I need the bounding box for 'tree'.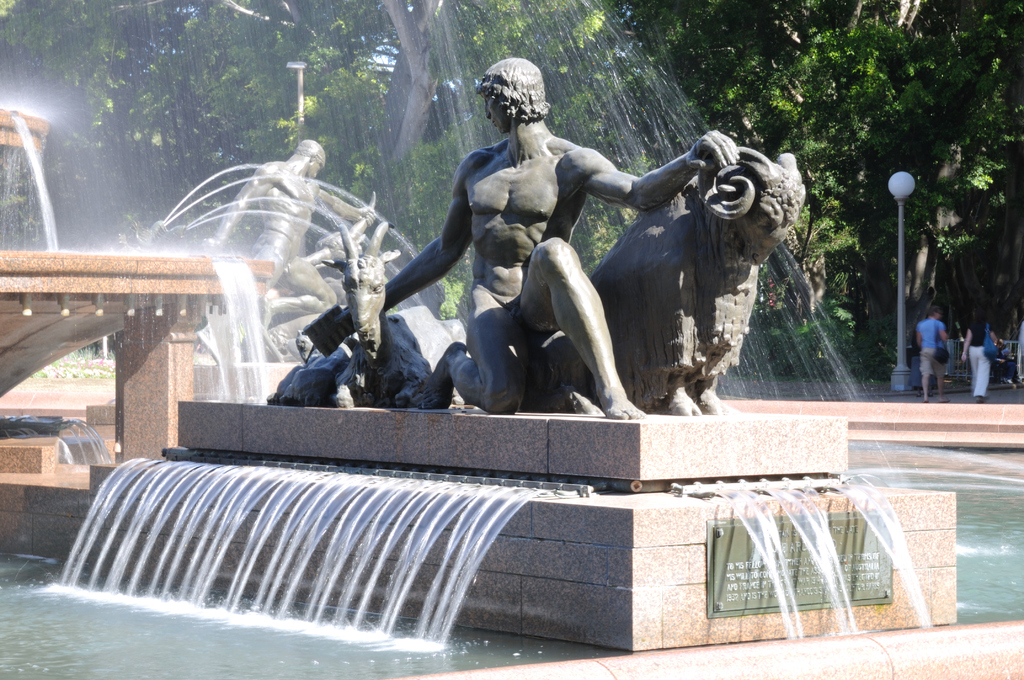
Here it is: x1=444 y1=0 x2=639 y2=291.
